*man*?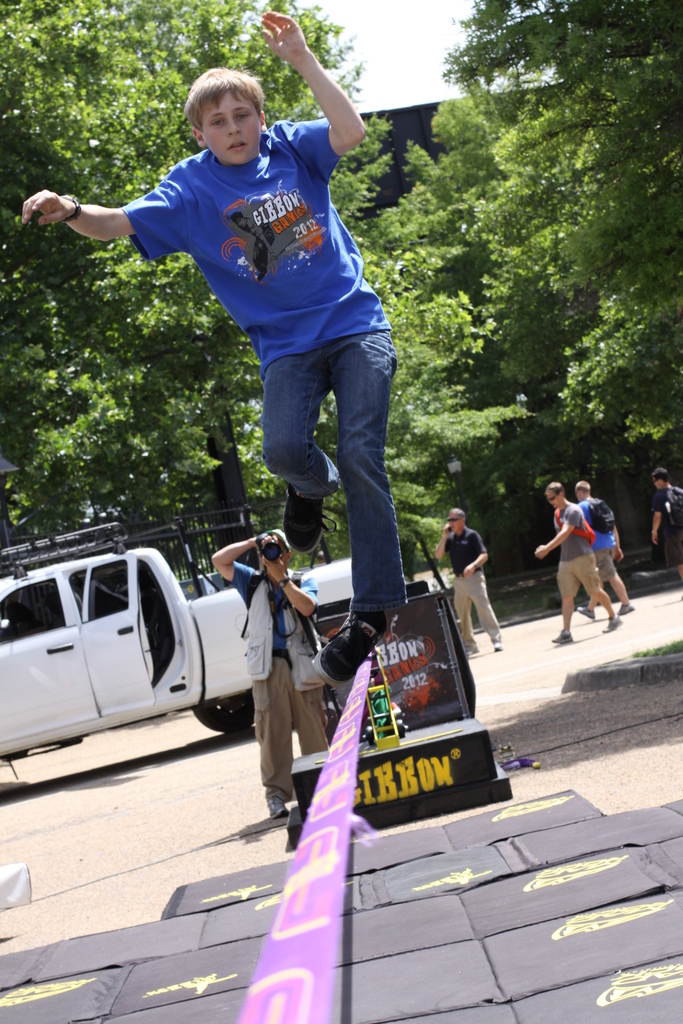
[647, 466, 682, 590]
